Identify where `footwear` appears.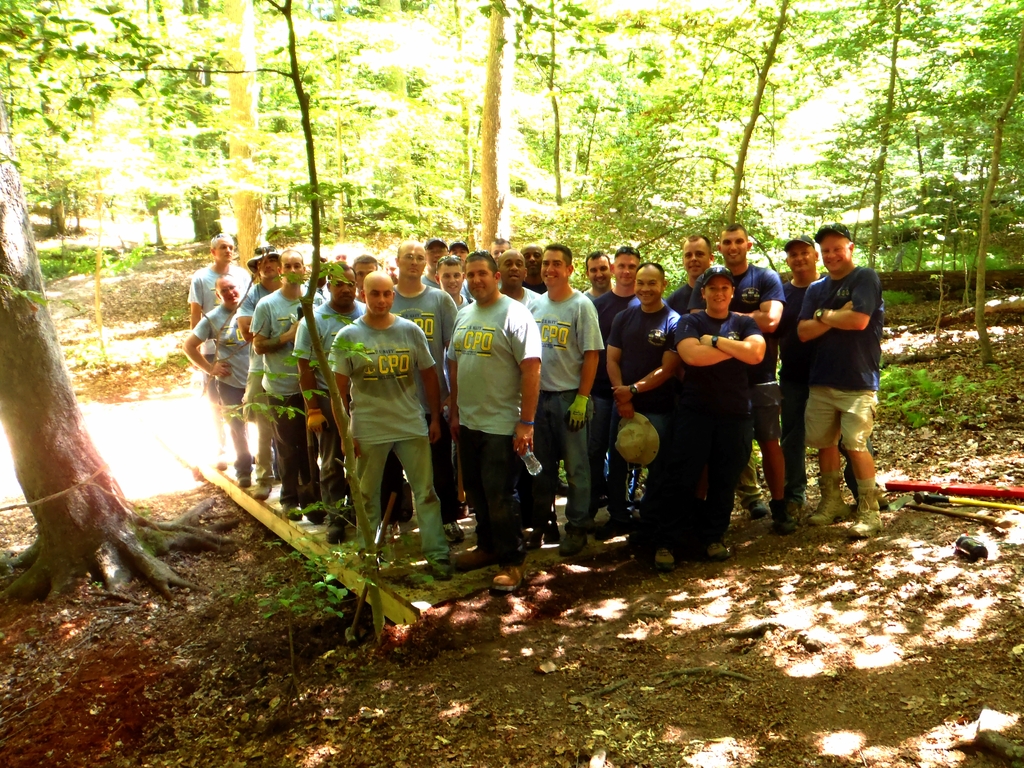
Appears at box=[431, 561, 452, 580].
